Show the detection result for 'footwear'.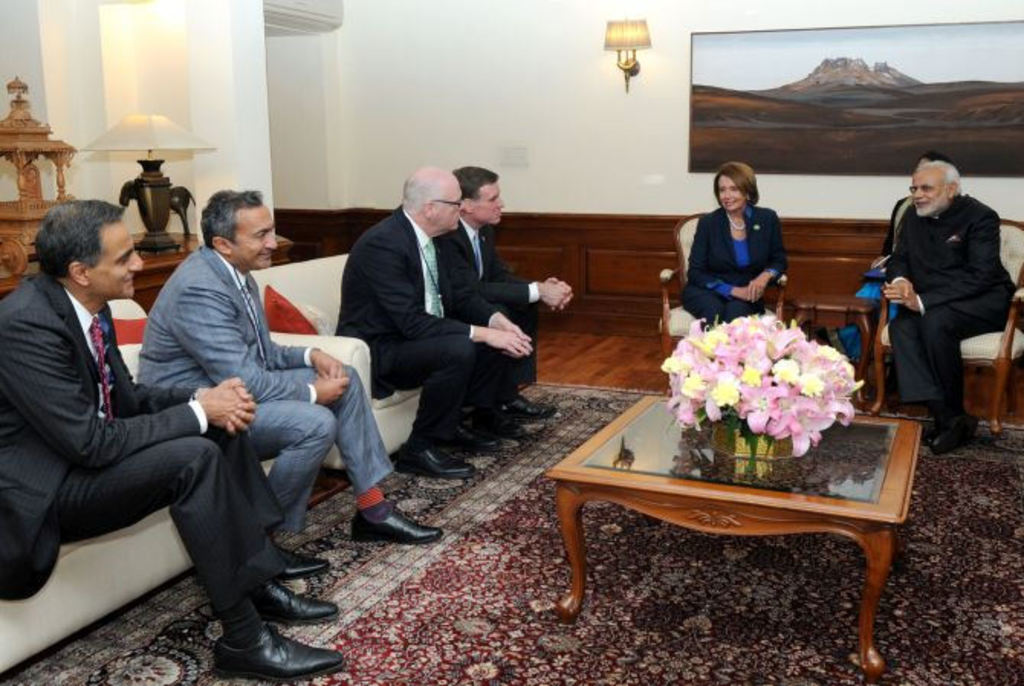
pyautogui.locateOnScreen(925, 411, 978, 455).
